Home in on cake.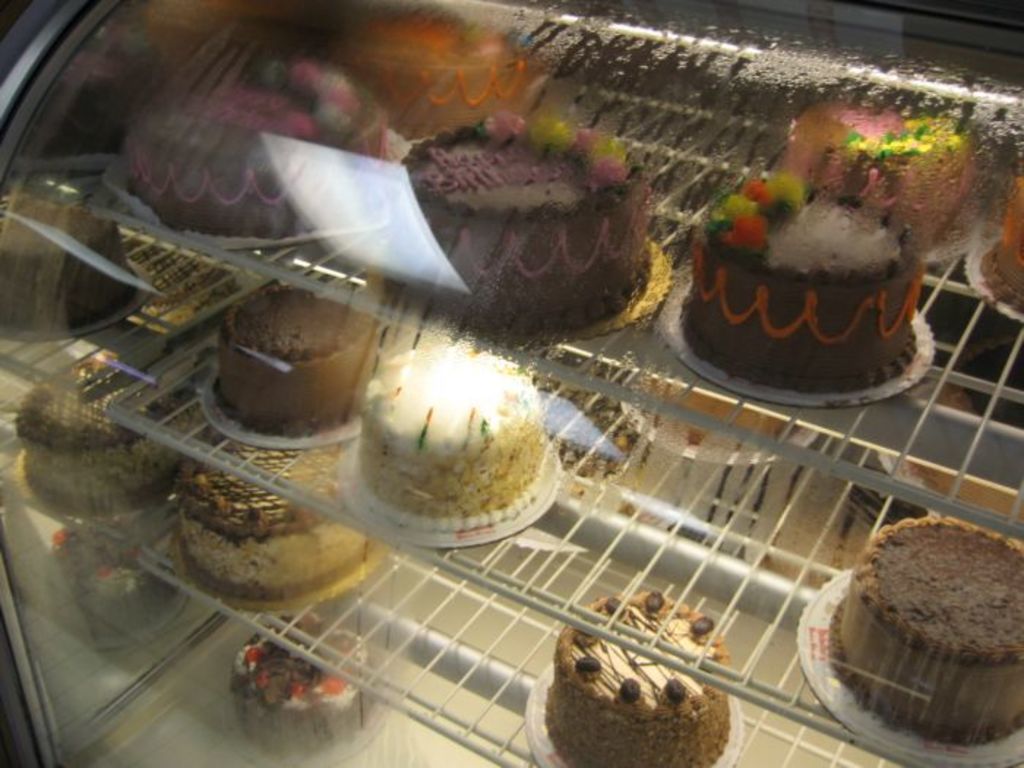
Homed in at l=18, t=361, r=205, b=516.
